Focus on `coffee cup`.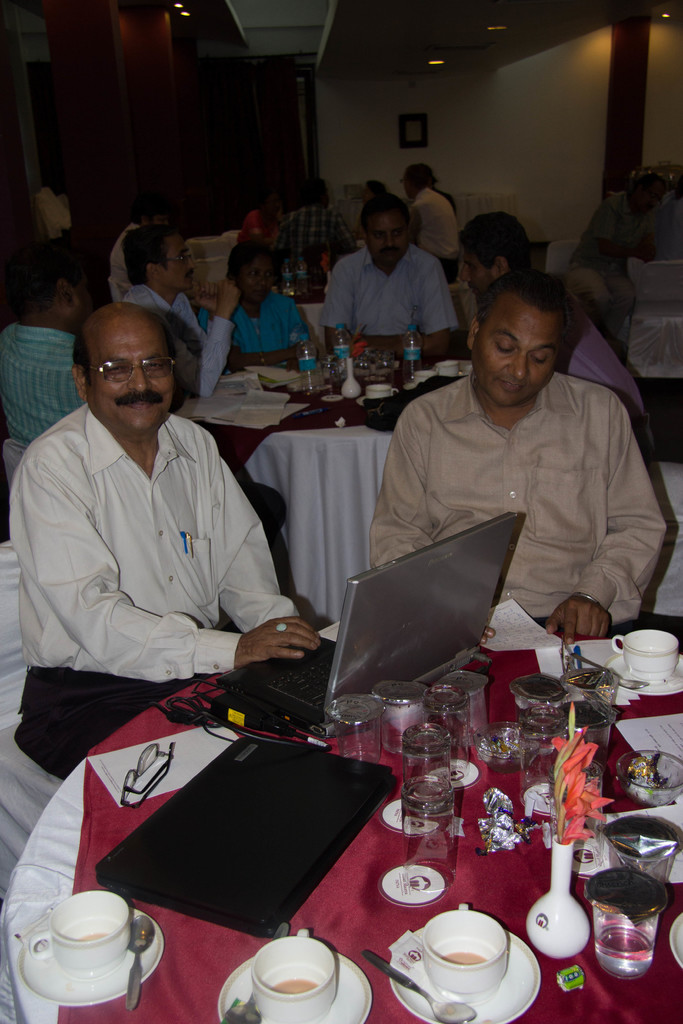
Focused at BBox(368, 384, 399, 398).
